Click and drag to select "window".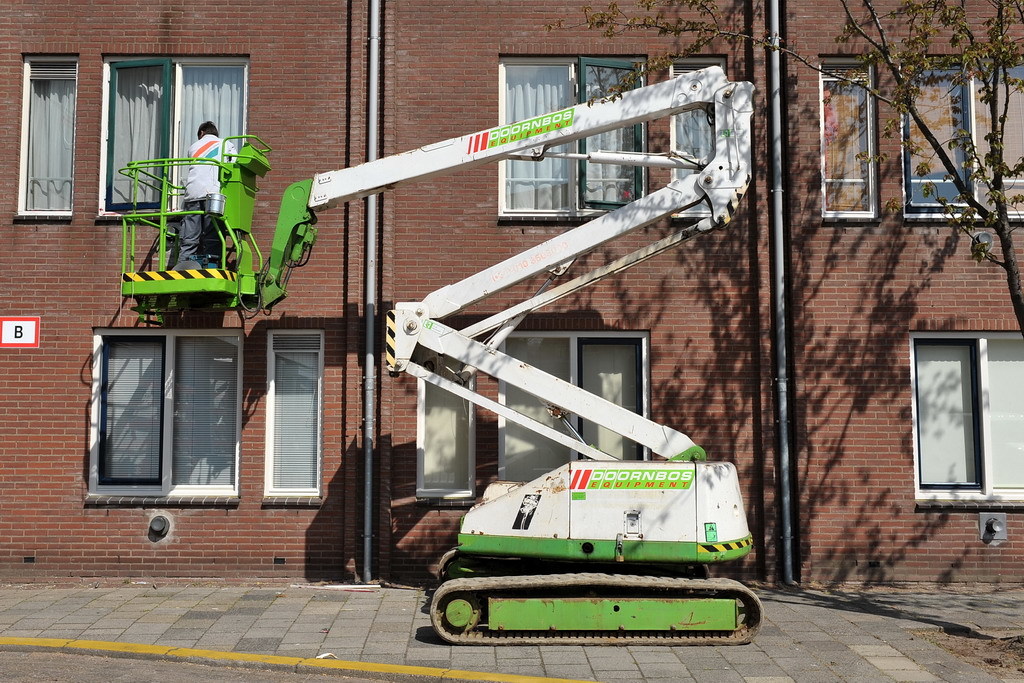
Selection: 84,319,254,507.
